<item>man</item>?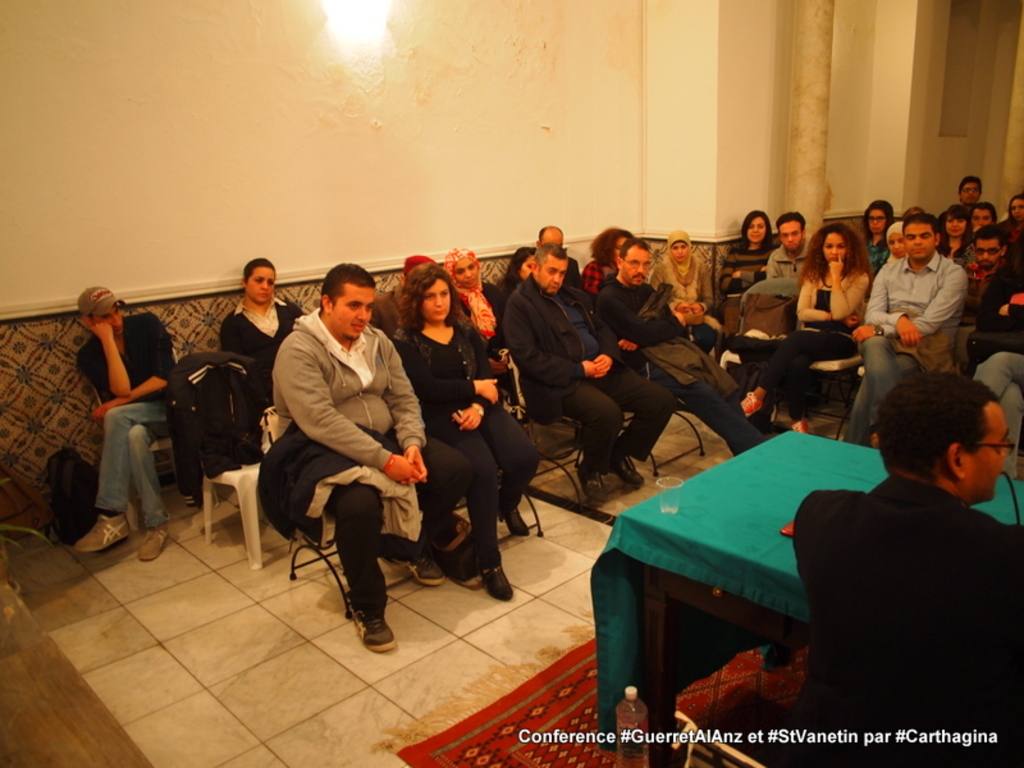
{"x1": 535, "y1": 225, "x2": 581, "y2": 287}
